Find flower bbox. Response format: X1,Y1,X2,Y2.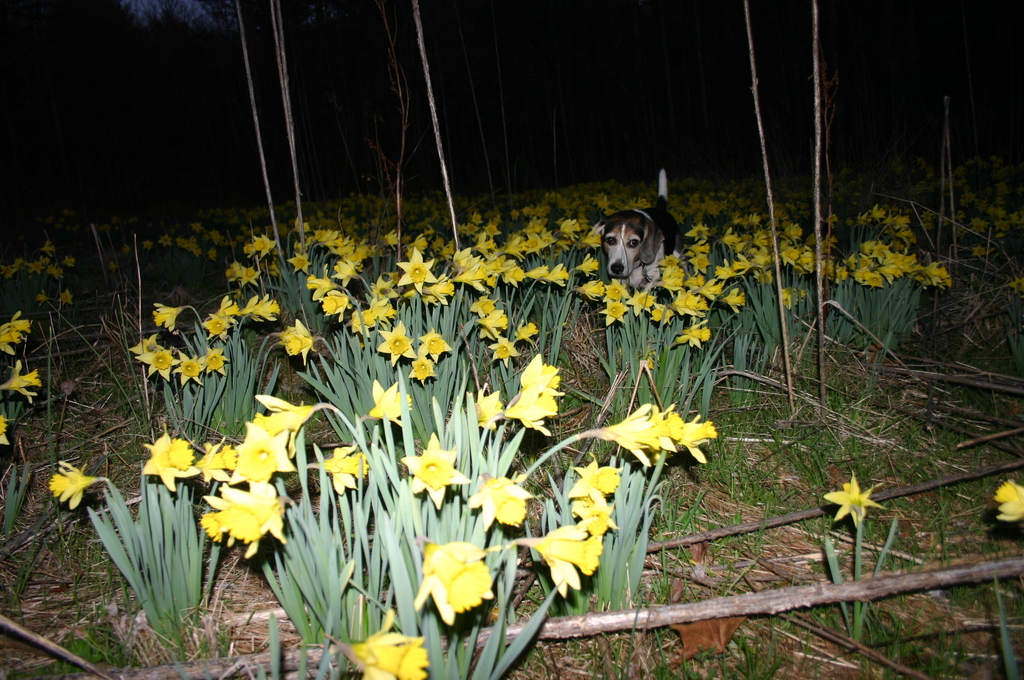
511,521,604,601.
